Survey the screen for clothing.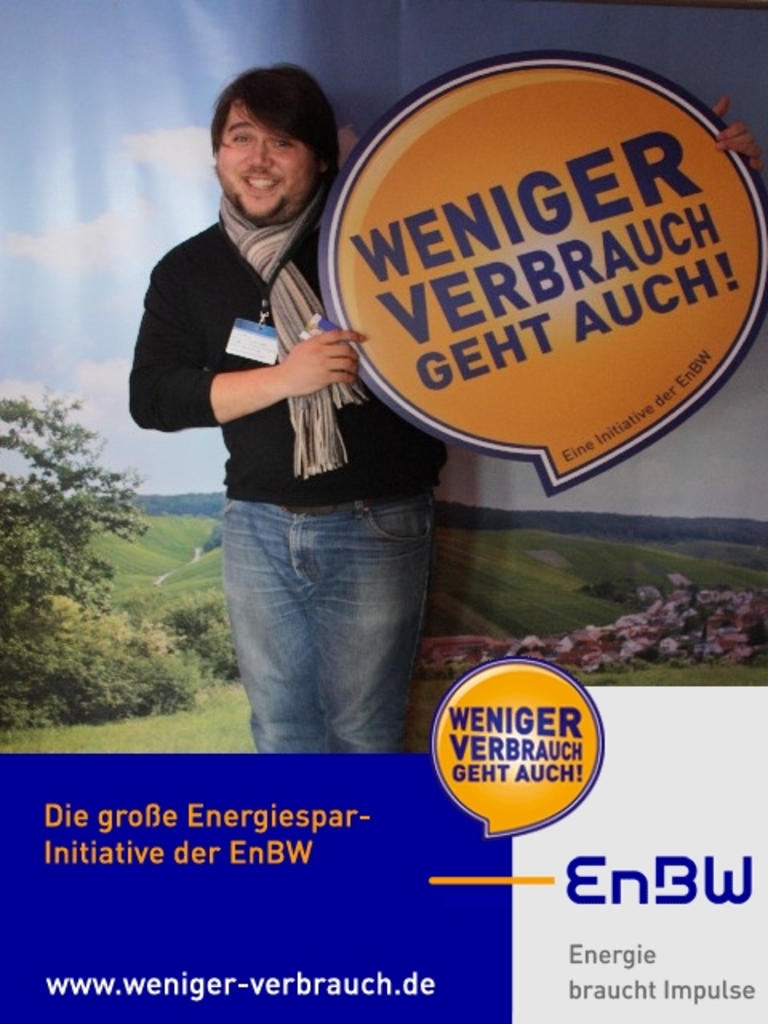
Survey found: detection(166, 91, 432, 770).
